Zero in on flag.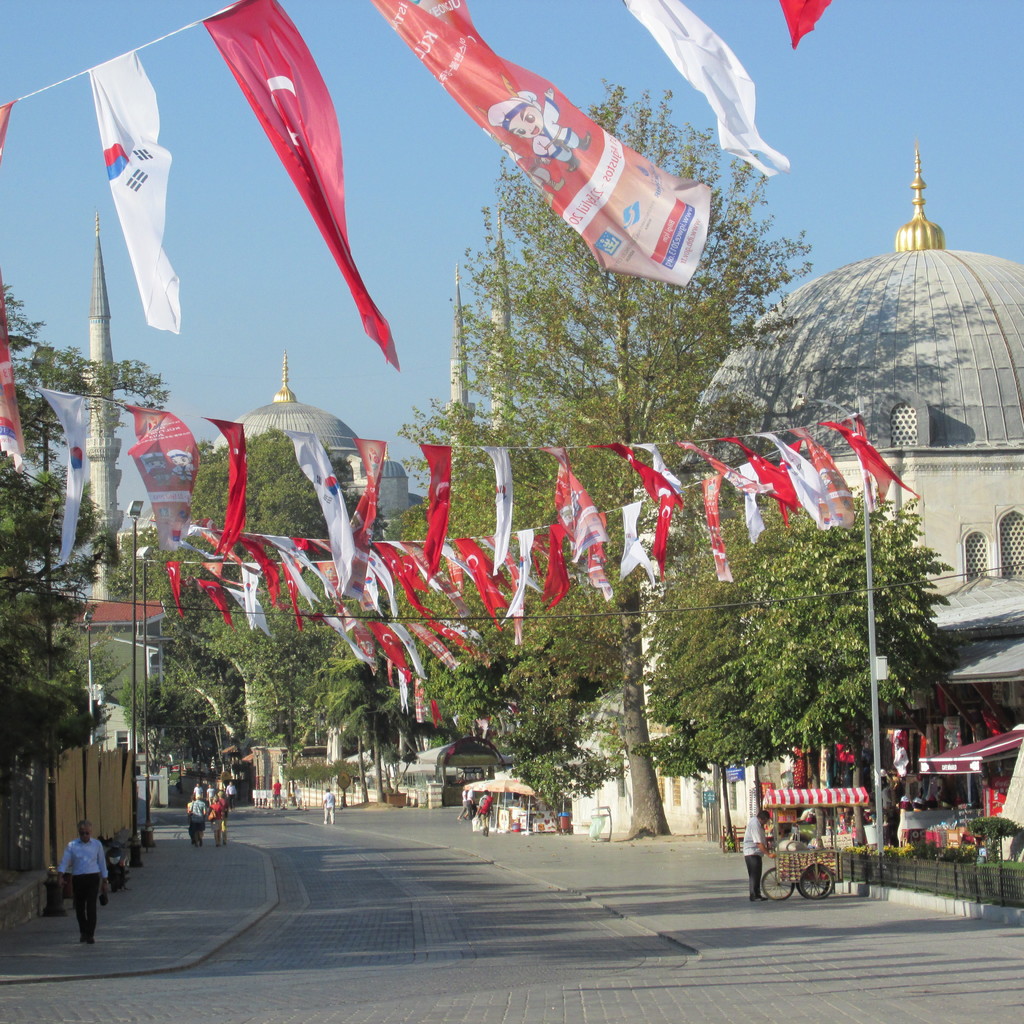
Zeroed in: bbox=[0, 99, 13, 162].
